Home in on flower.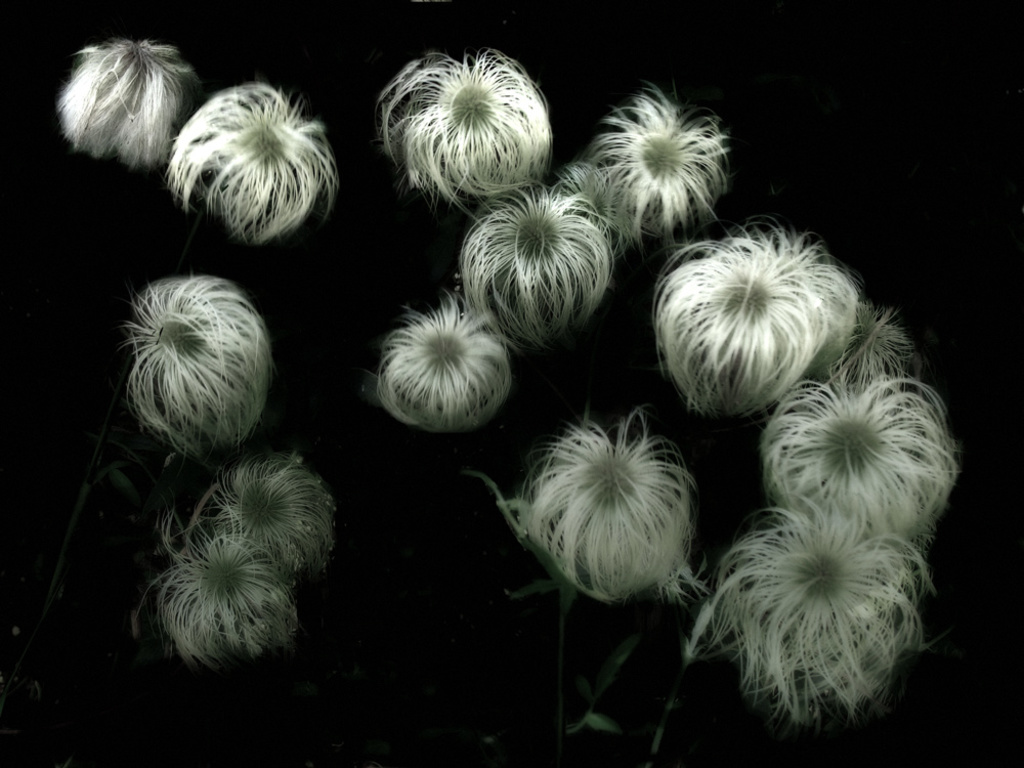
Homed in at box(692, 482, 941, 716).
